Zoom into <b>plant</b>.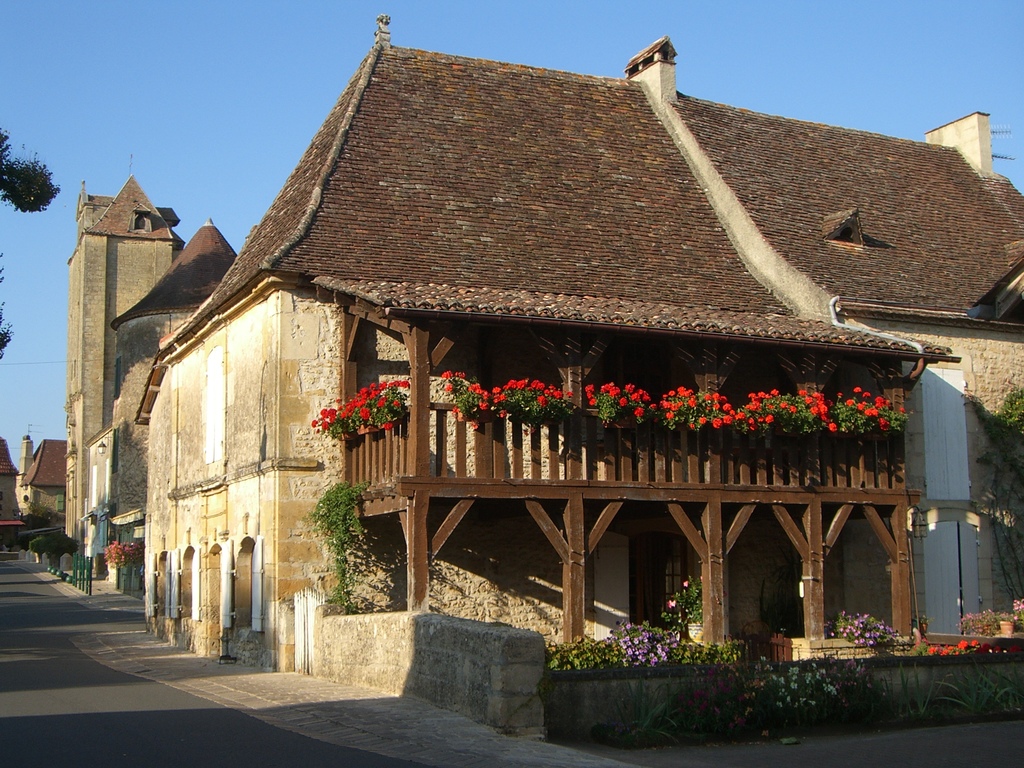
Zoom target: 994,381,1023,438.
